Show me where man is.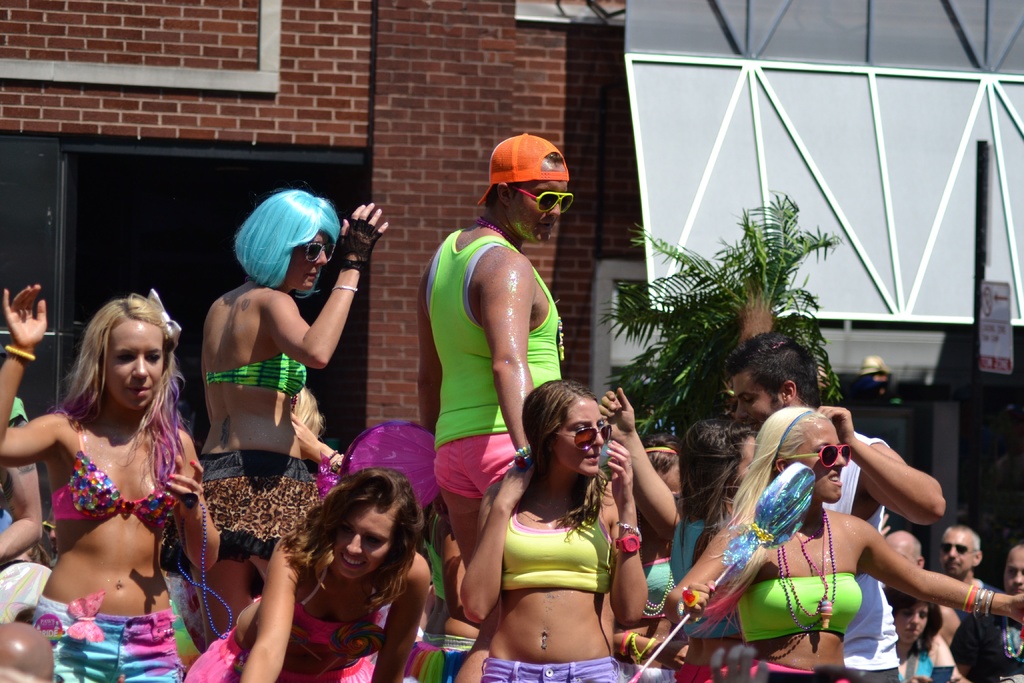
man is at box(883, 529, 964, 680).
